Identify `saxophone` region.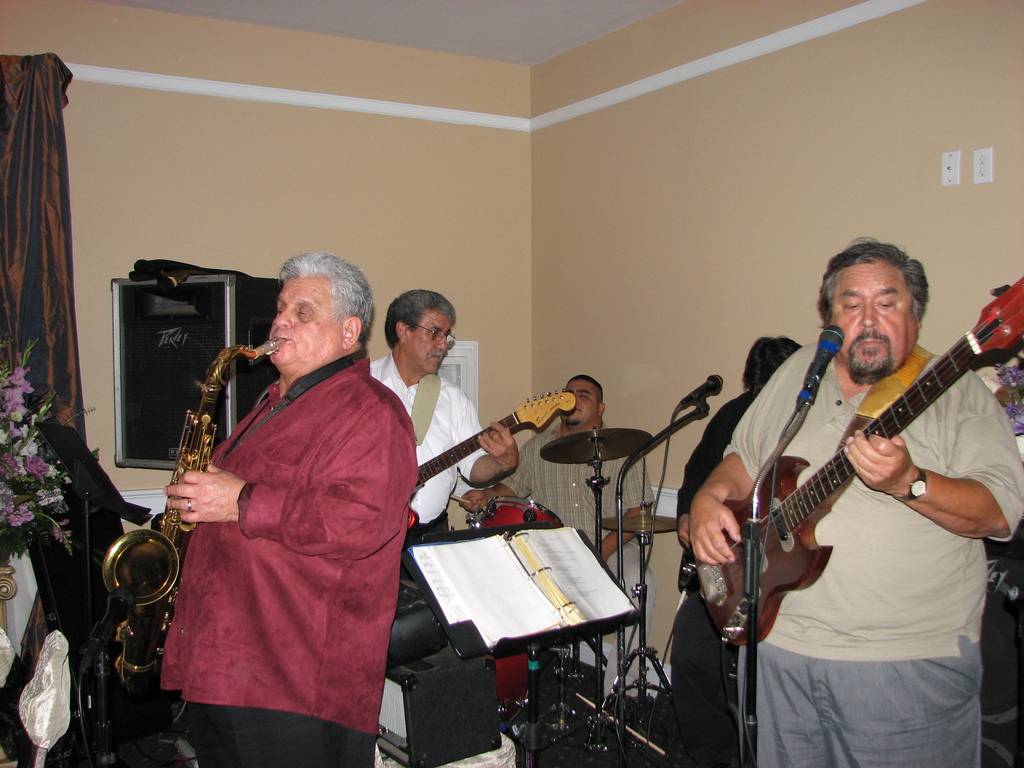
Region: crop(100, 337, 291, 706).
